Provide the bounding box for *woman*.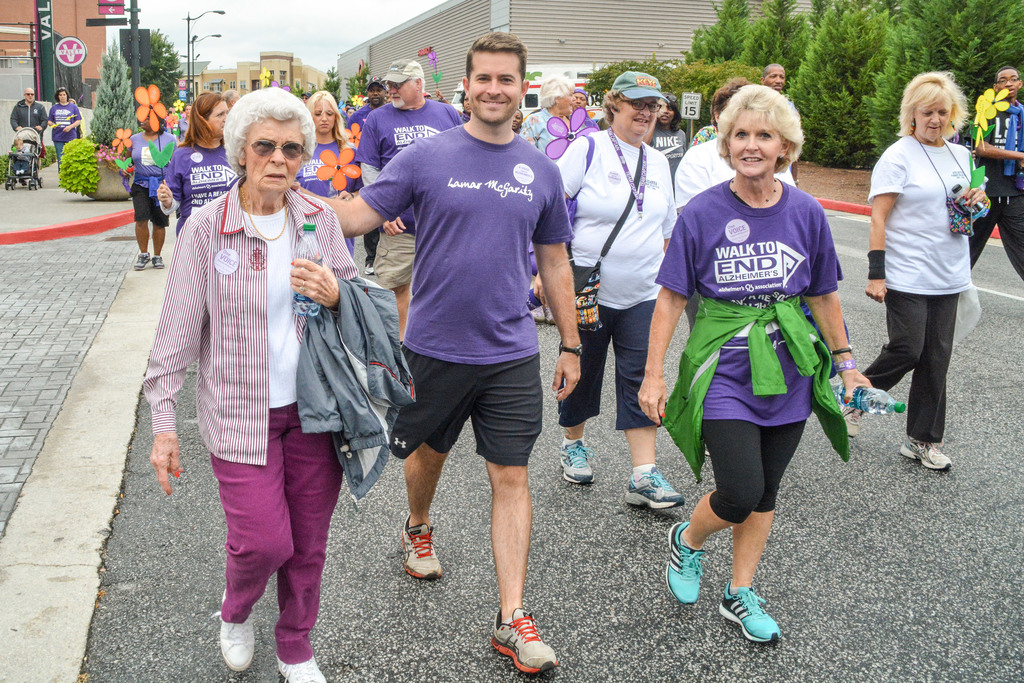
(x1=532, y1=70, x2=685, y2=511).
